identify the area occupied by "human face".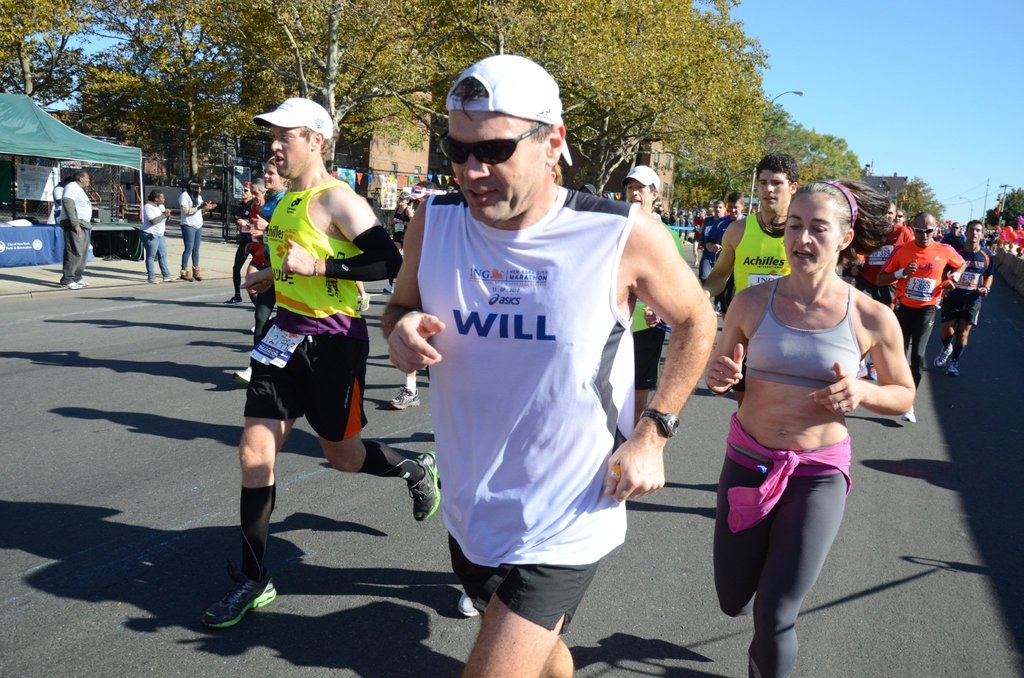
Area: {"x1": 781, "y1": 191, "x2": 842, "y2": 277}.
